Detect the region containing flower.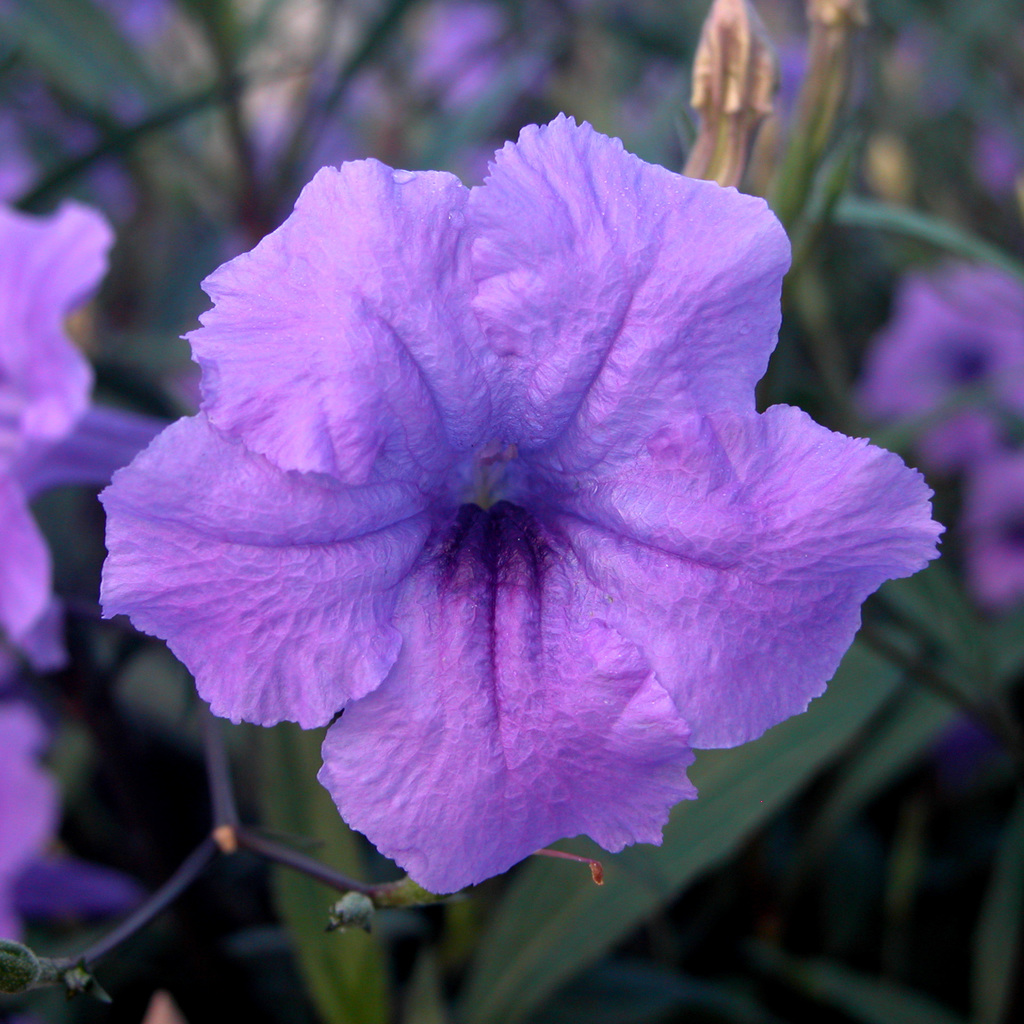
box=[829, 232, 1023, 625].
